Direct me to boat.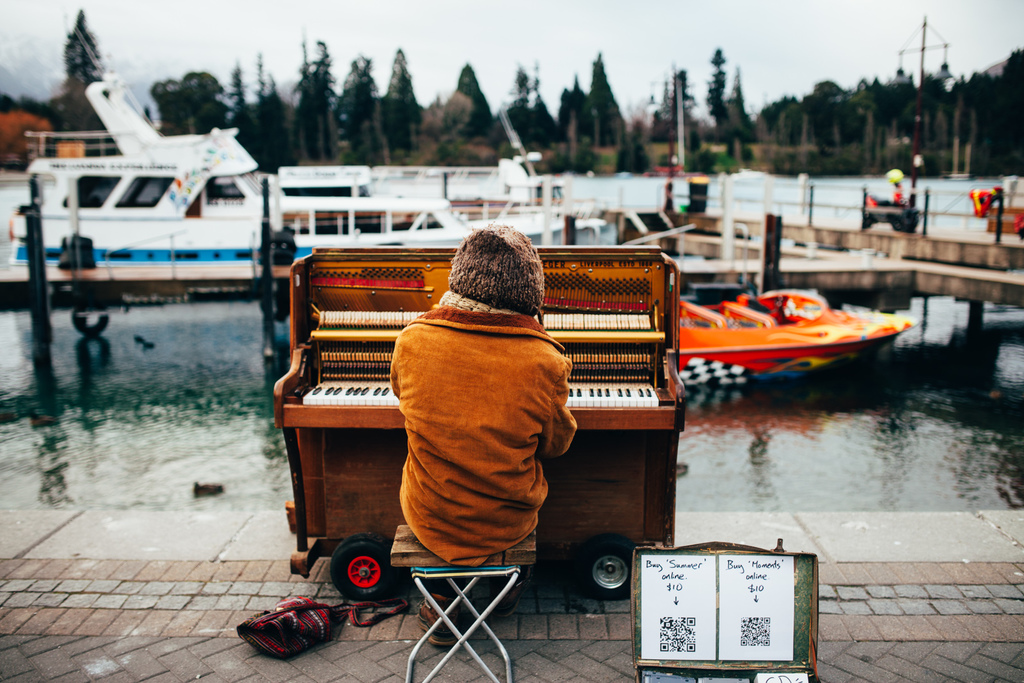
Direction: (left=662, top=274, right=918, bottom=383).
